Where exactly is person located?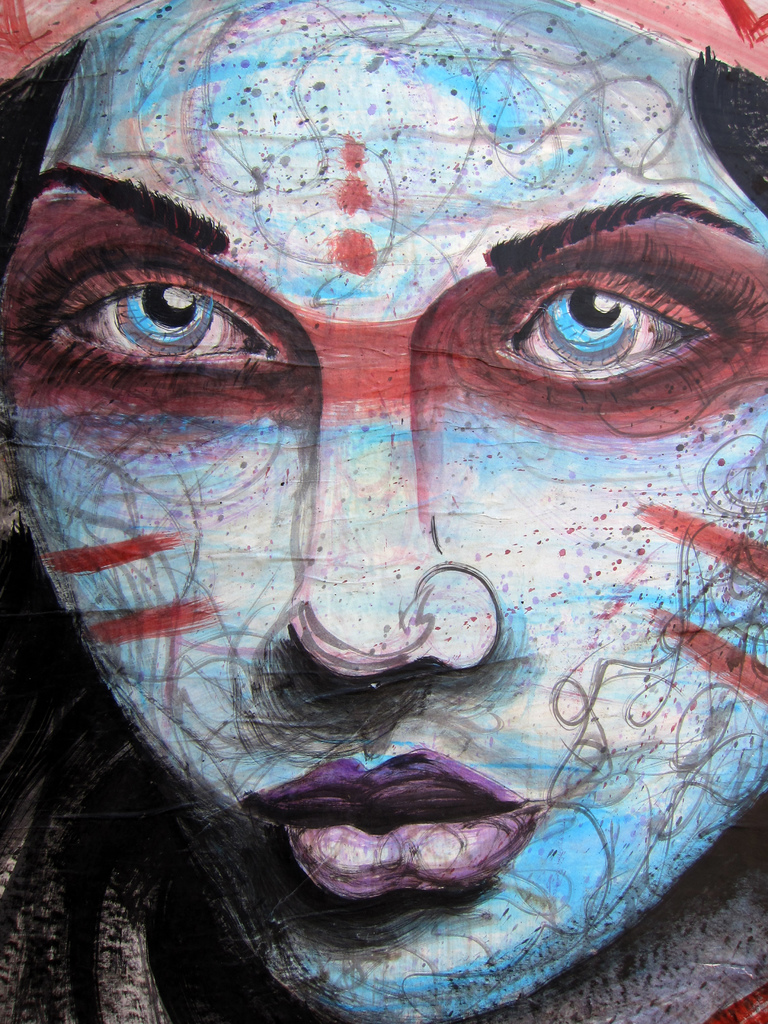
Its bounding box is 0 0 767 1023.
